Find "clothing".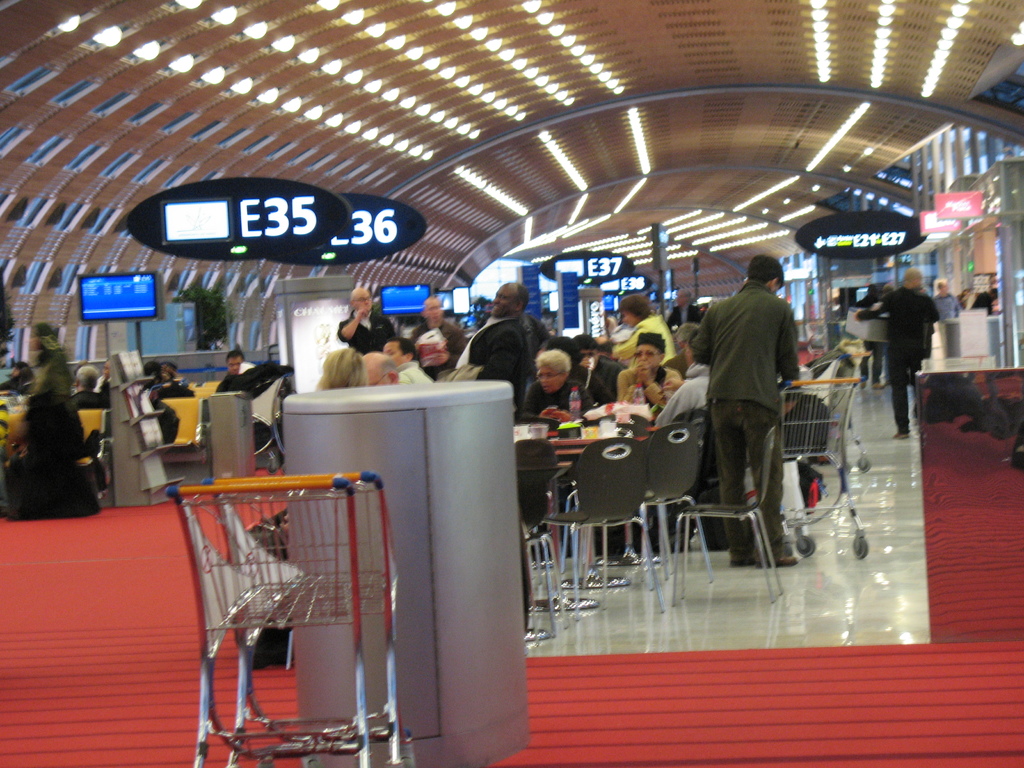
<region>856, 287, 941, 432</region>.
